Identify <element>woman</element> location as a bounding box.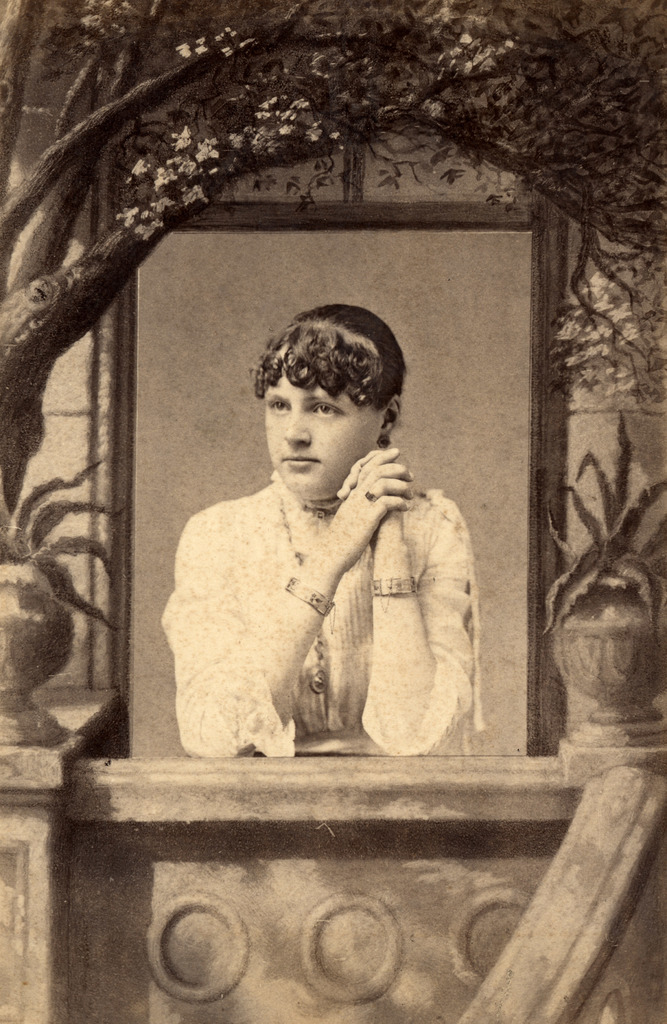
detection(157, 309, 473, 785).
